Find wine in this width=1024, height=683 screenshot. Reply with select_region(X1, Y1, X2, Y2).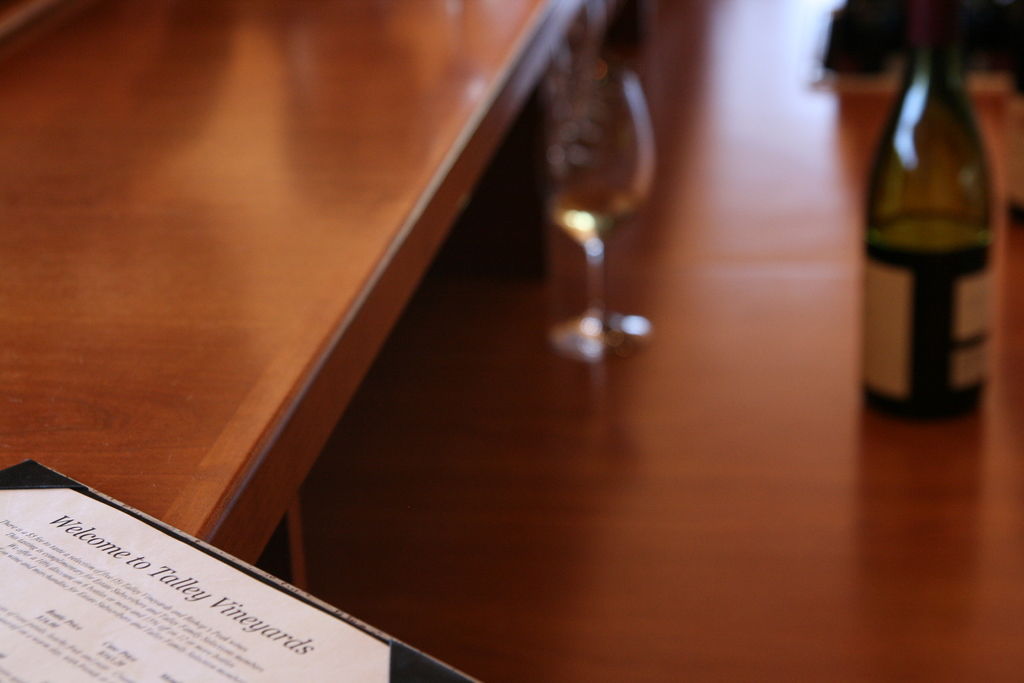
select_region(859, 0, 999, 423).
